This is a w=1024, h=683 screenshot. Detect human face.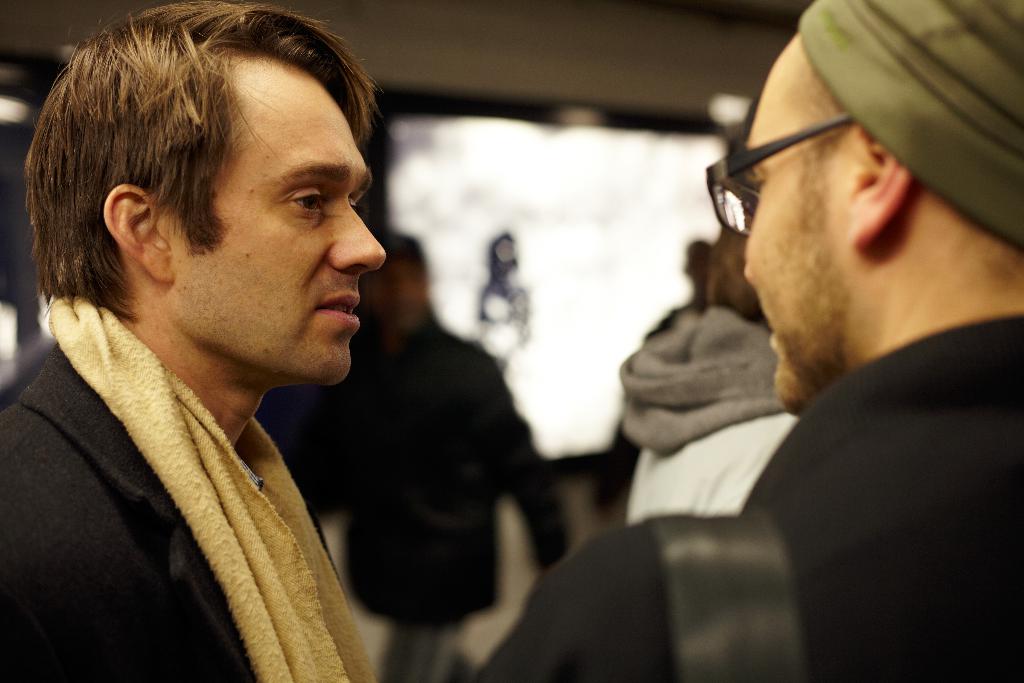
742, 75, 855, 400.
